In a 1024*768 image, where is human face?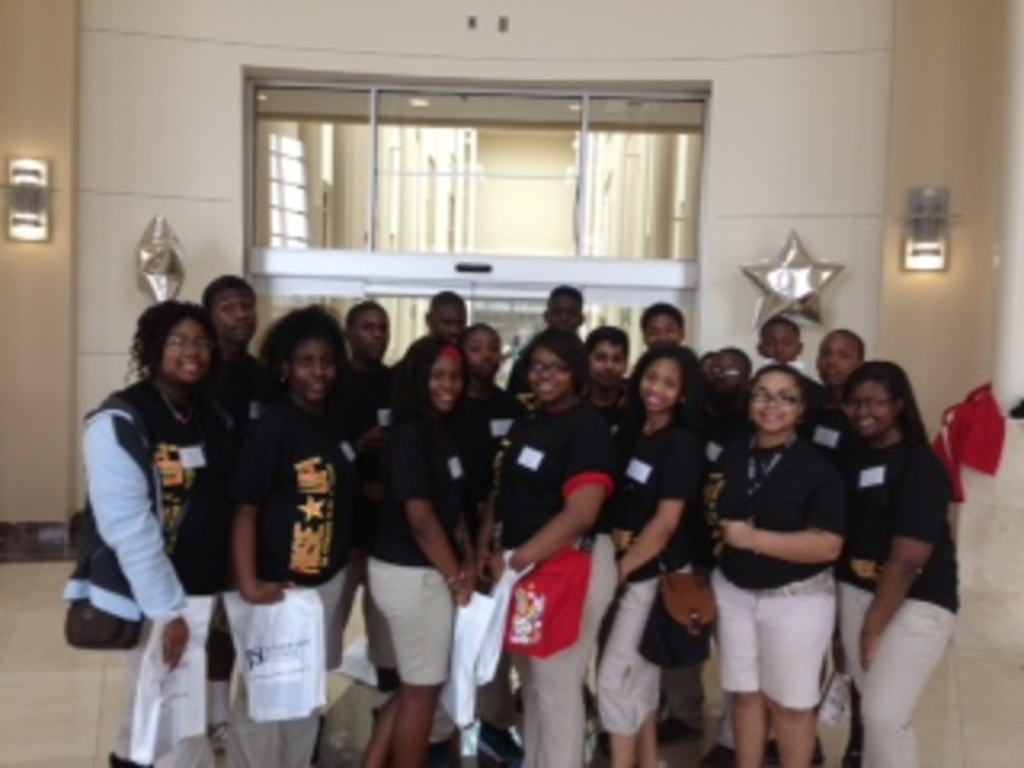
x1=749, y1=368, x2=800, y2=442.
